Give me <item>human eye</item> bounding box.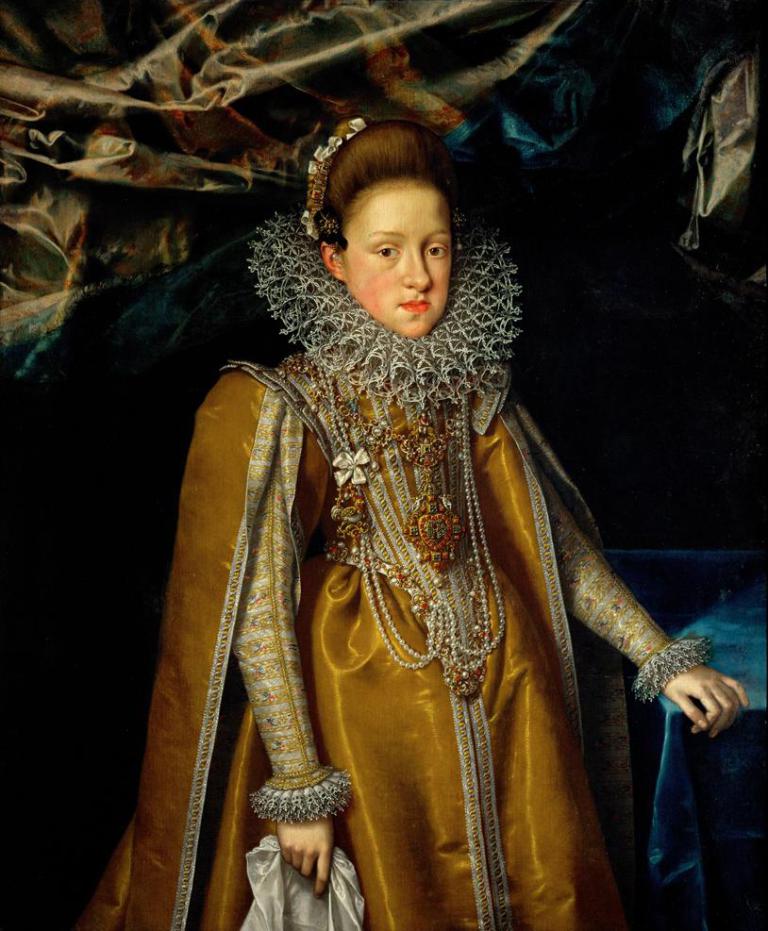
left=417, top=236, right=448, bottom=265.
